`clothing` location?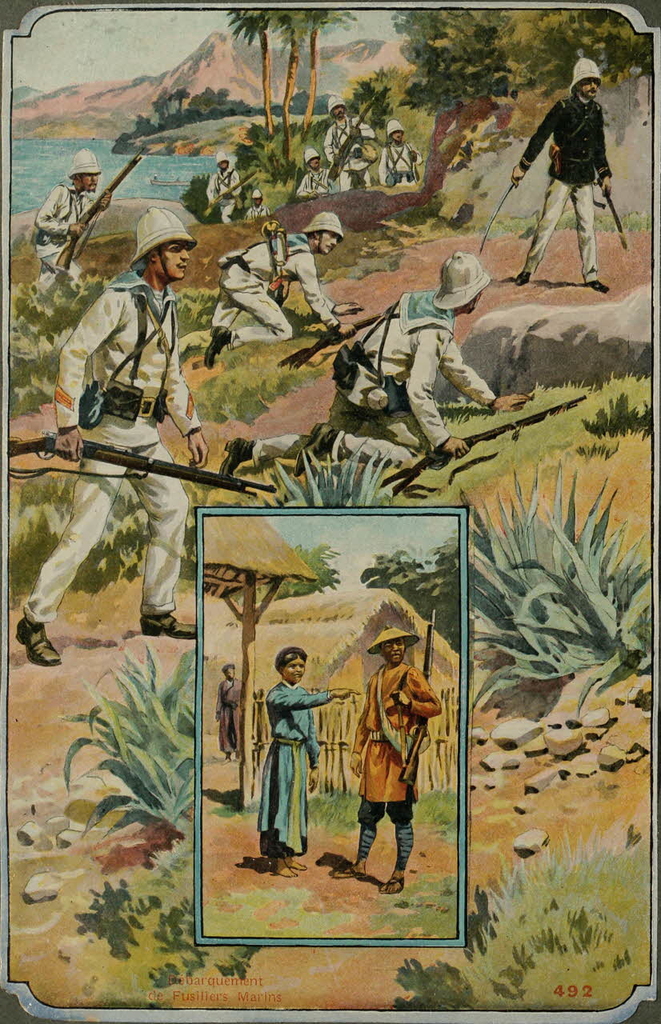
box(294, 169, 330, 201)
